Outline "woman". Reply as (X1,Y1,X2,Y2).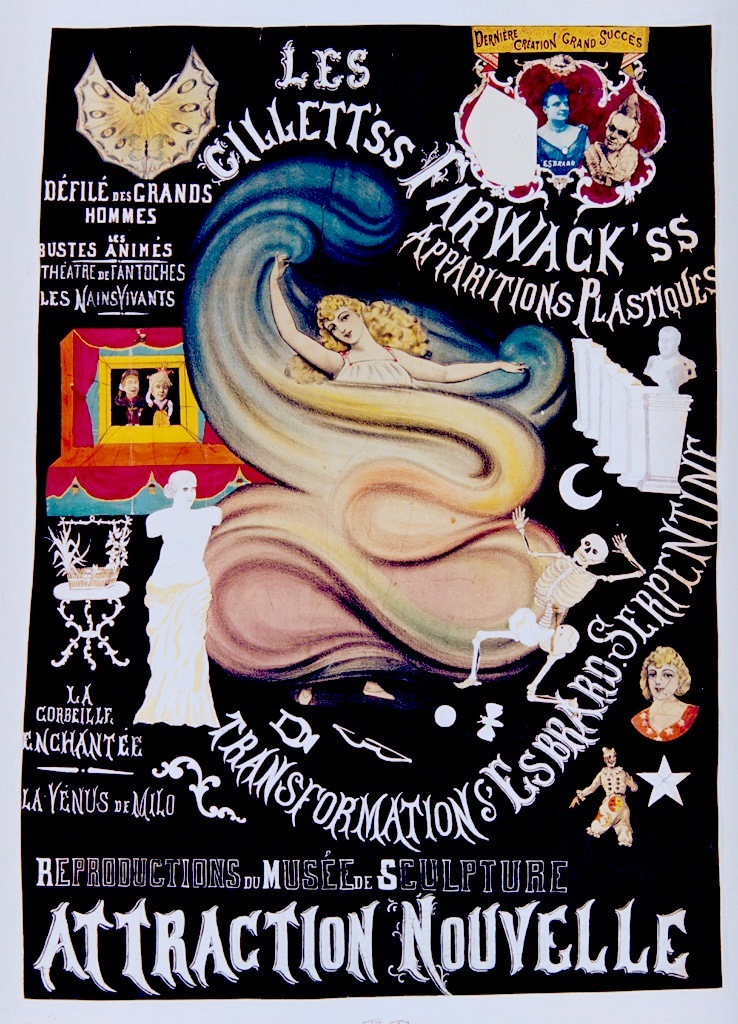
(628,639,696,746).
